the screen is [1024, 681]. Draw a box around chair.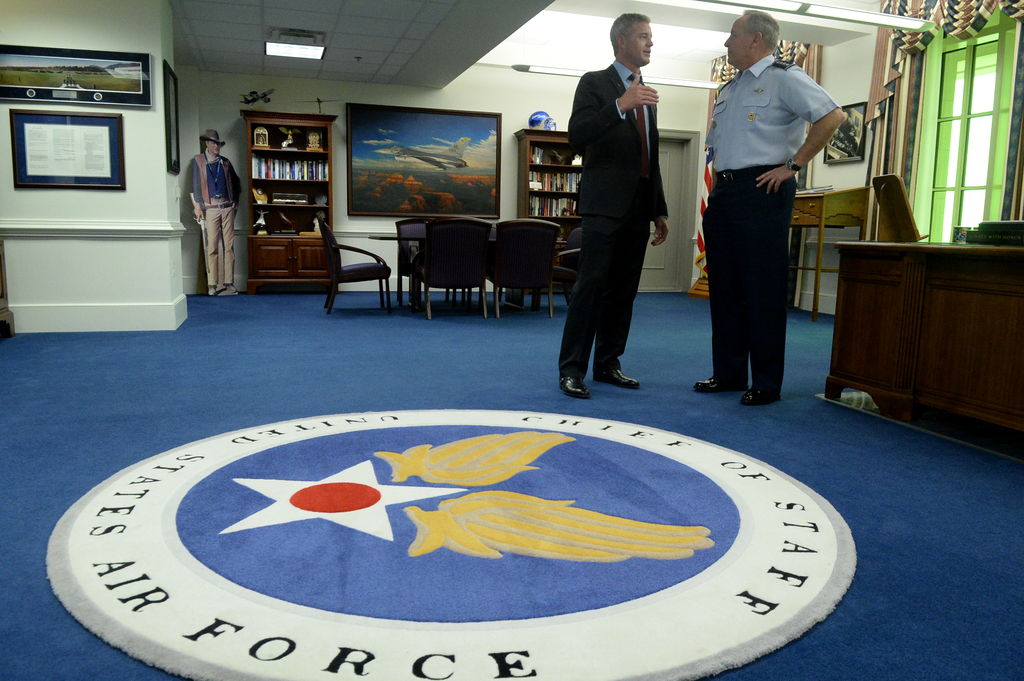
BBox(322, 218, 403, 305).
